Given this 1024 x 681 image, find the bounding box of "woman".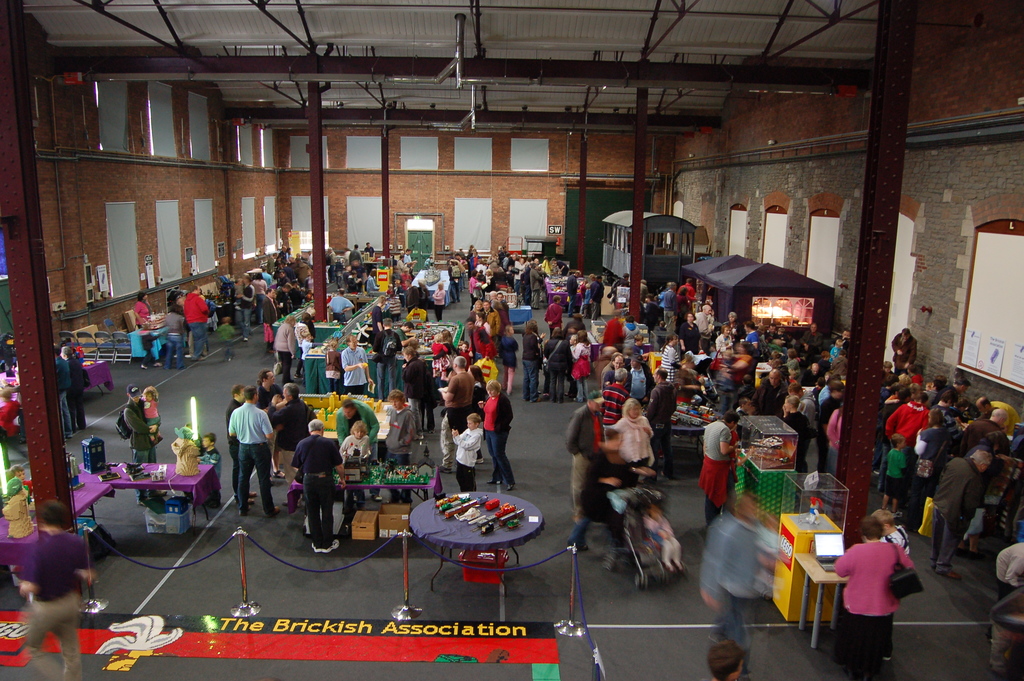
select_region(838, 514, 924, 666).
